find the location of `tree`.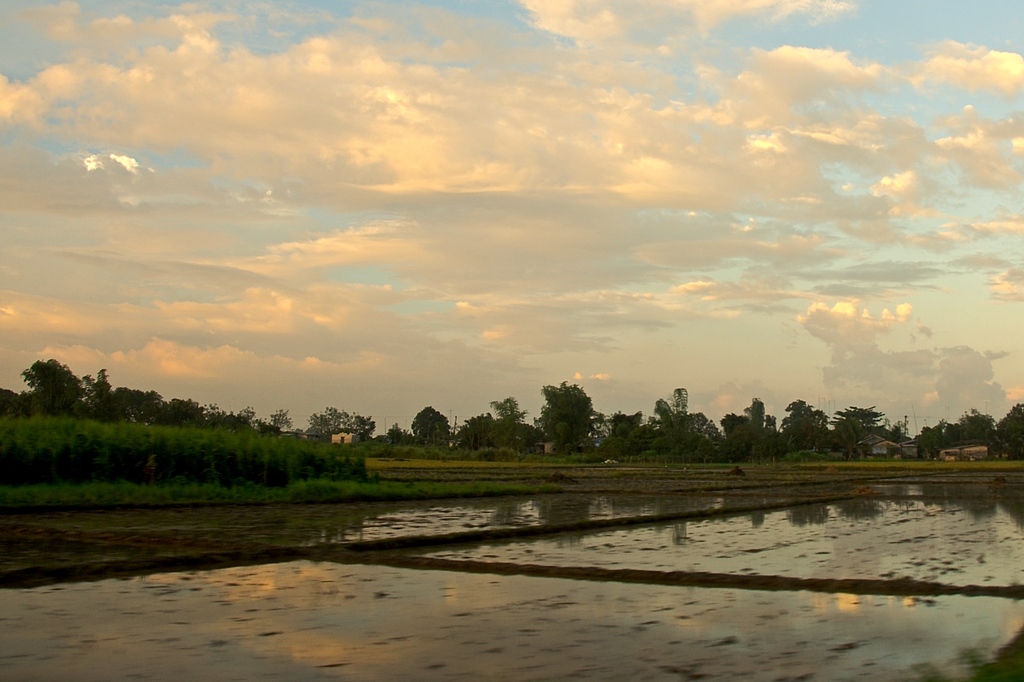
Location: 12, 352, 92, 428.
